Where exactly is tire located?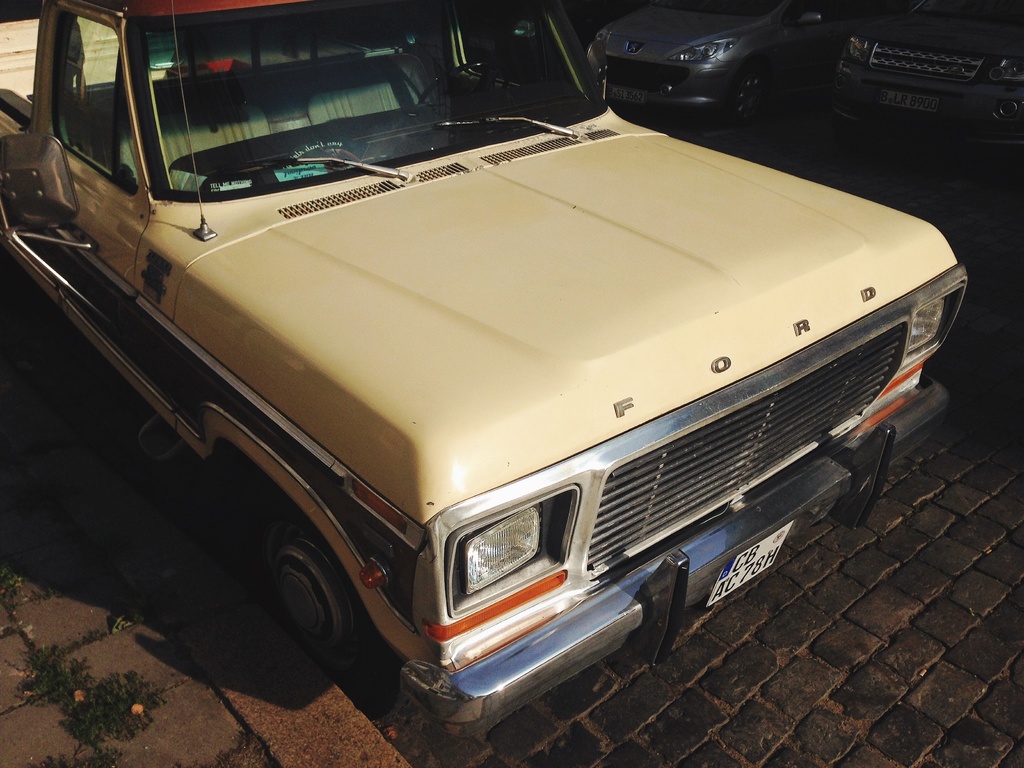
Its bounding box is region(727, 66, 771, 127).
